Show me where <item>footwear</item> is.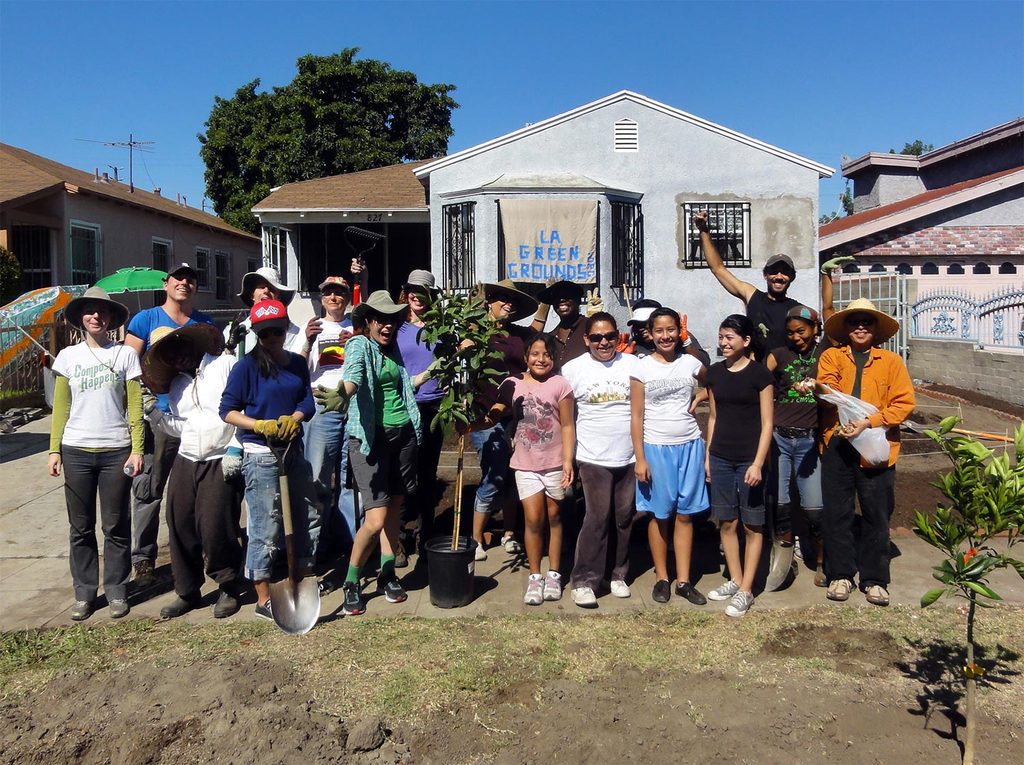
<item>footwear</item> is at <box>253,596,274,622</box>.
